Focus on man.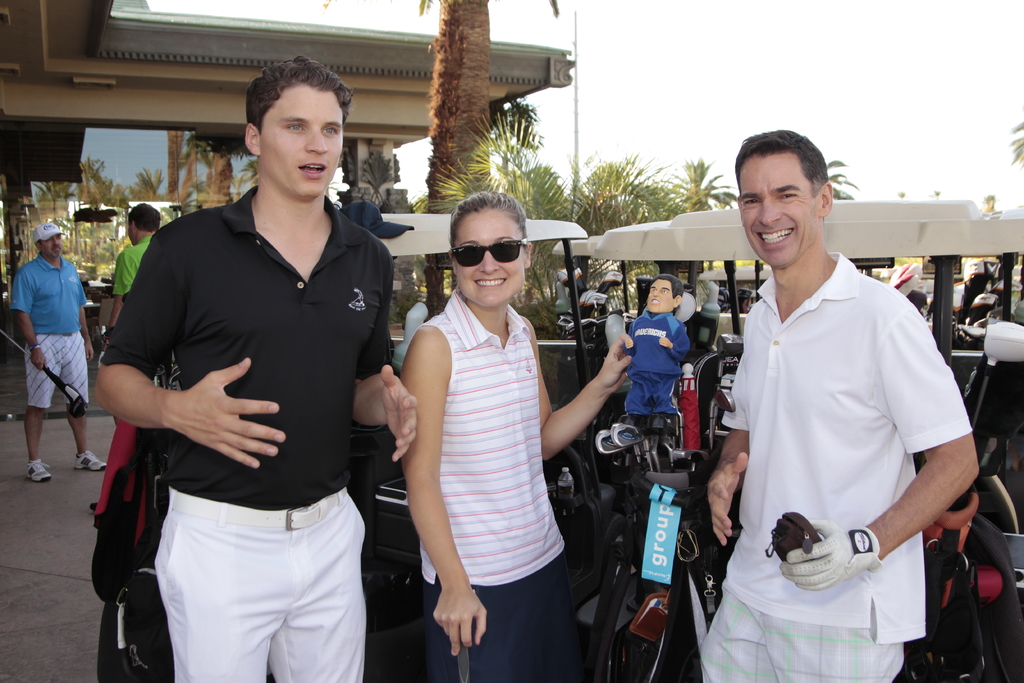
Focused at region(102, 201, 162, 384).
